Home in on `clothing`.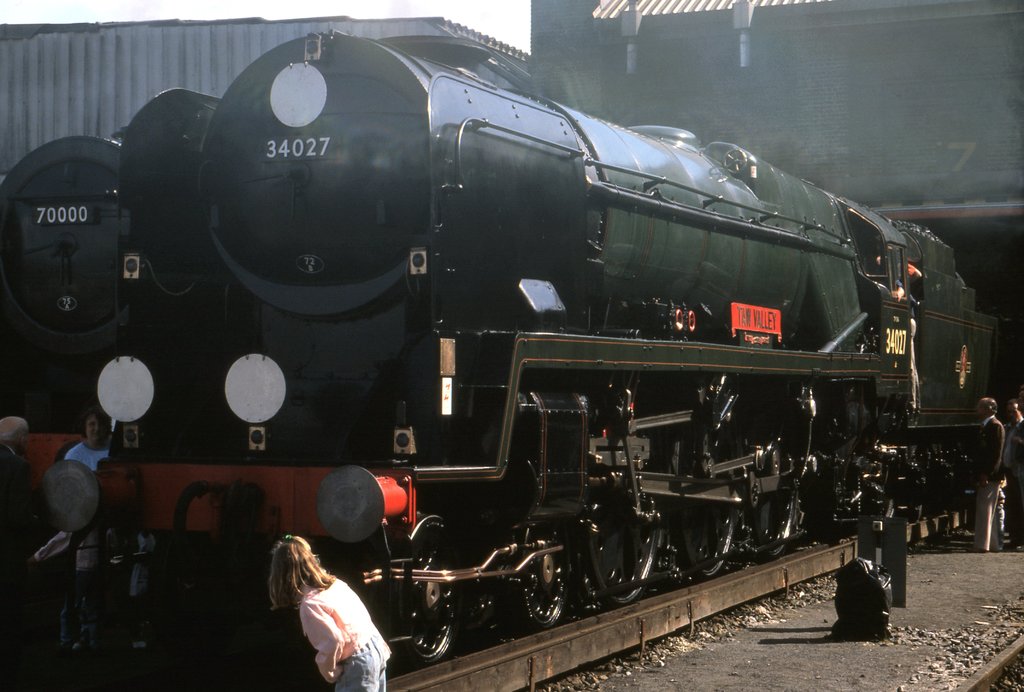
Homed in at {"x1": 20, "y1": 529, "x2": 99, "y2": 650}.
